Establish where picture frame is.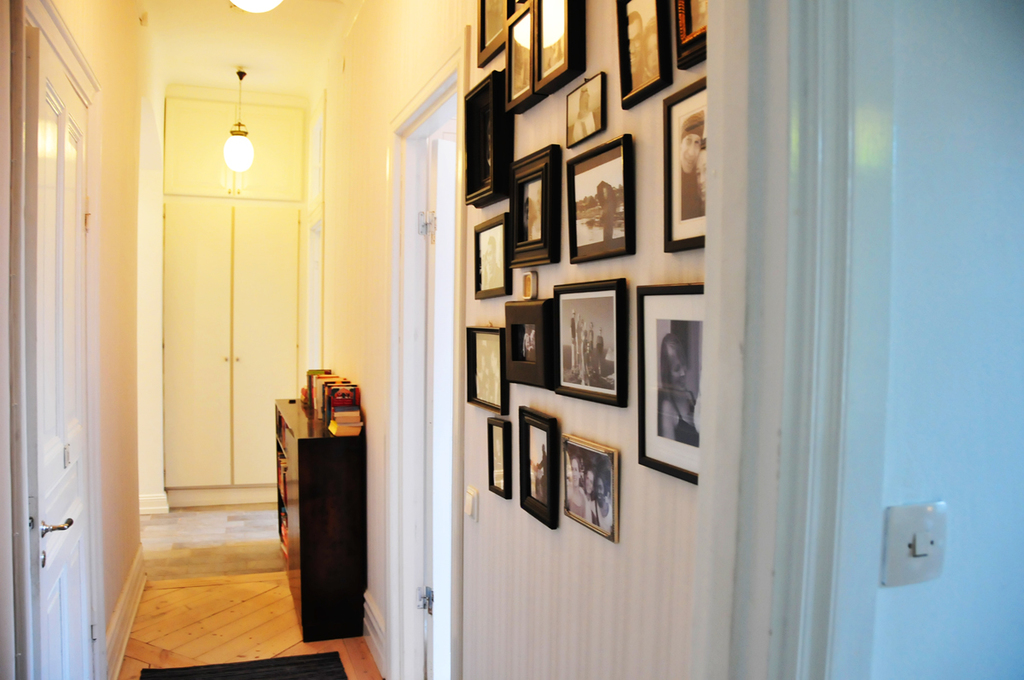
Established at {"x1": 508, "y1": 7, "x2": 543, "y2": 113}.
